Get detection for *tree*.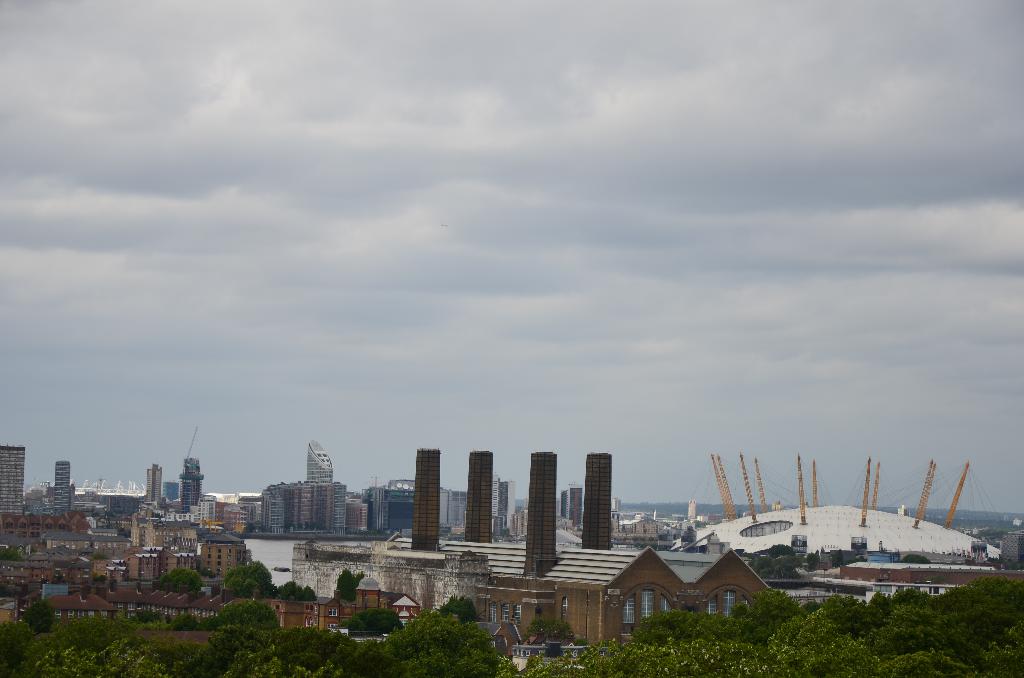
Detection: left=631, top=537, right=661, bottom=550.
